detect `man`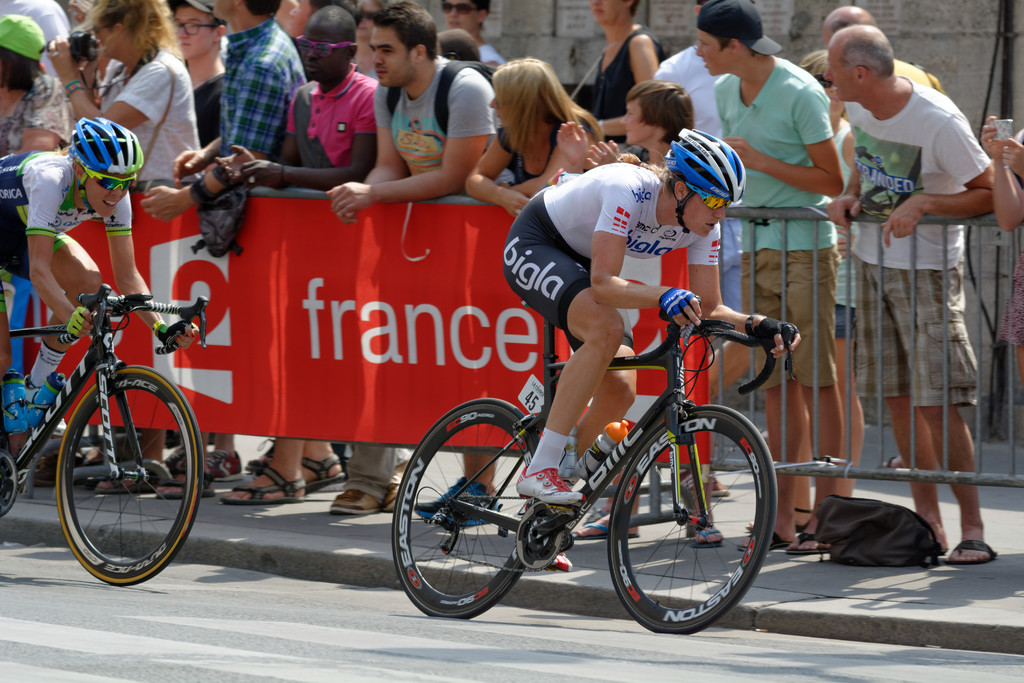
bbox=[136, 0, 308, 220]
